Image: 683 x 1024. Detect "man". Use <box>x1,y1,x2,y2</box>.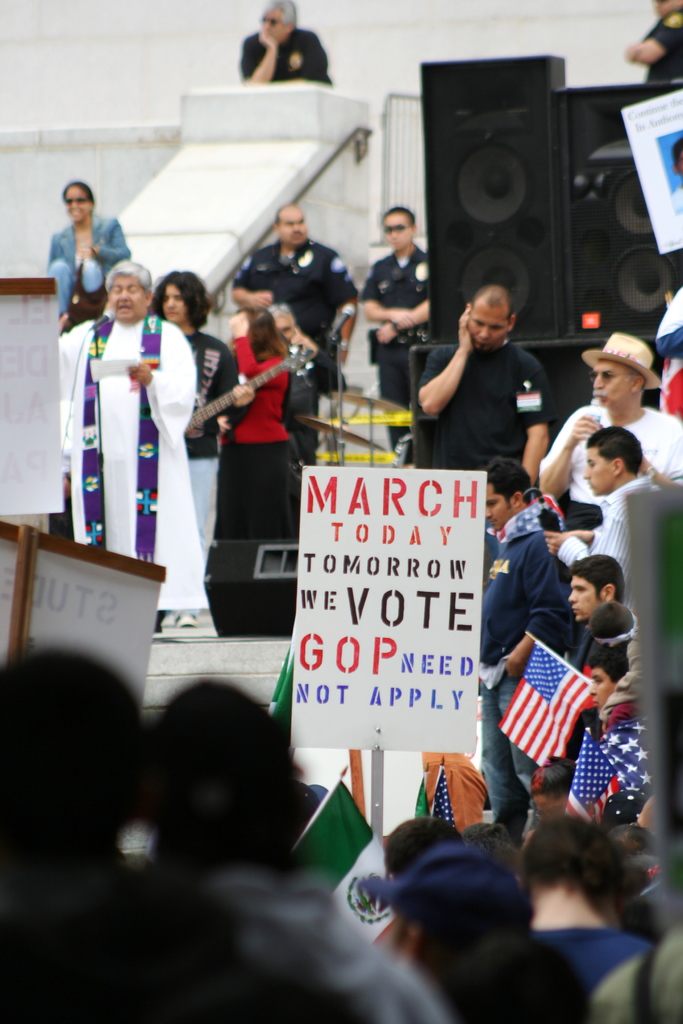
<box>539,328,682,509</box>.
